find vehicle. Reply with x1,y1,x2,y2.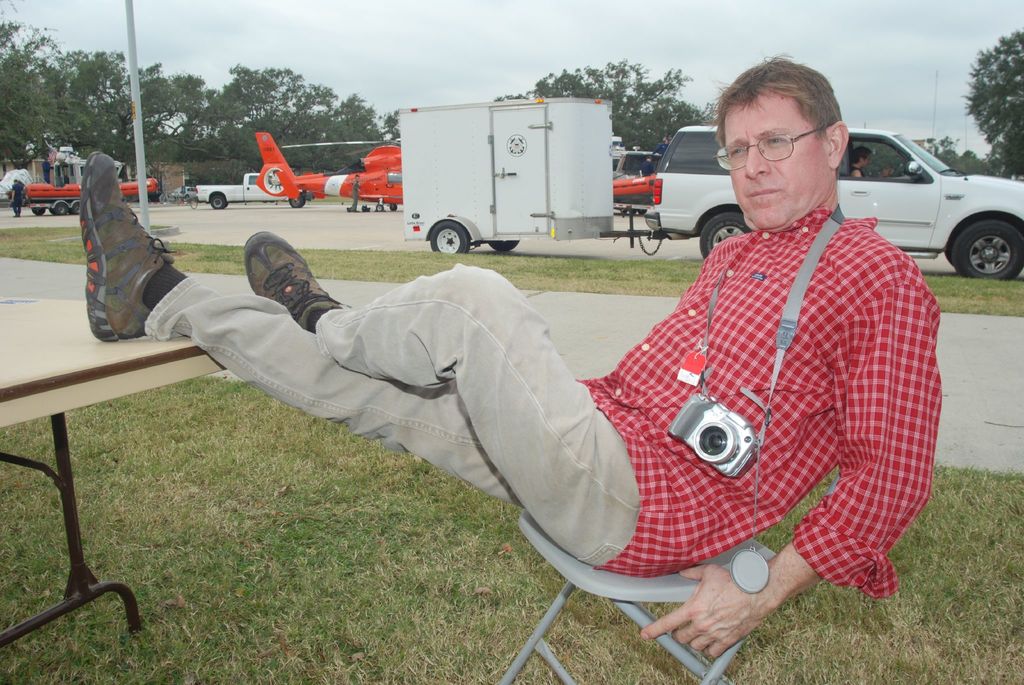
170,182,196,198.
